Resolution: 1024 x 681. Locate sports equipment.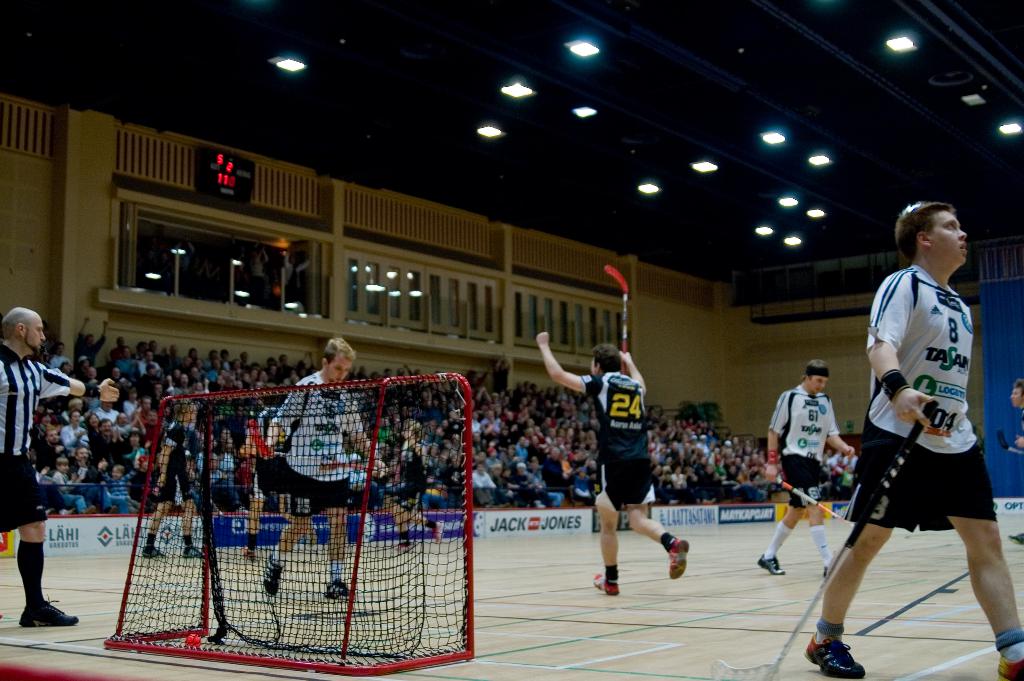
<box>996,650,1023,680</box>.
